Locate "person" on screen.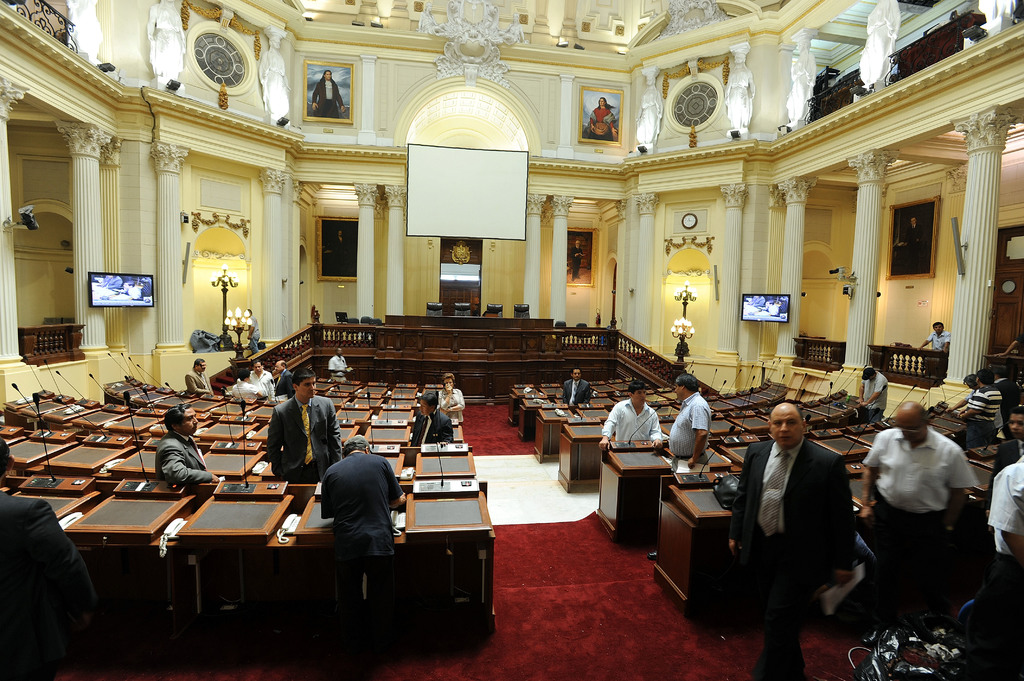
On screen at x1=858, y1=0, x2=899, y2=86.
